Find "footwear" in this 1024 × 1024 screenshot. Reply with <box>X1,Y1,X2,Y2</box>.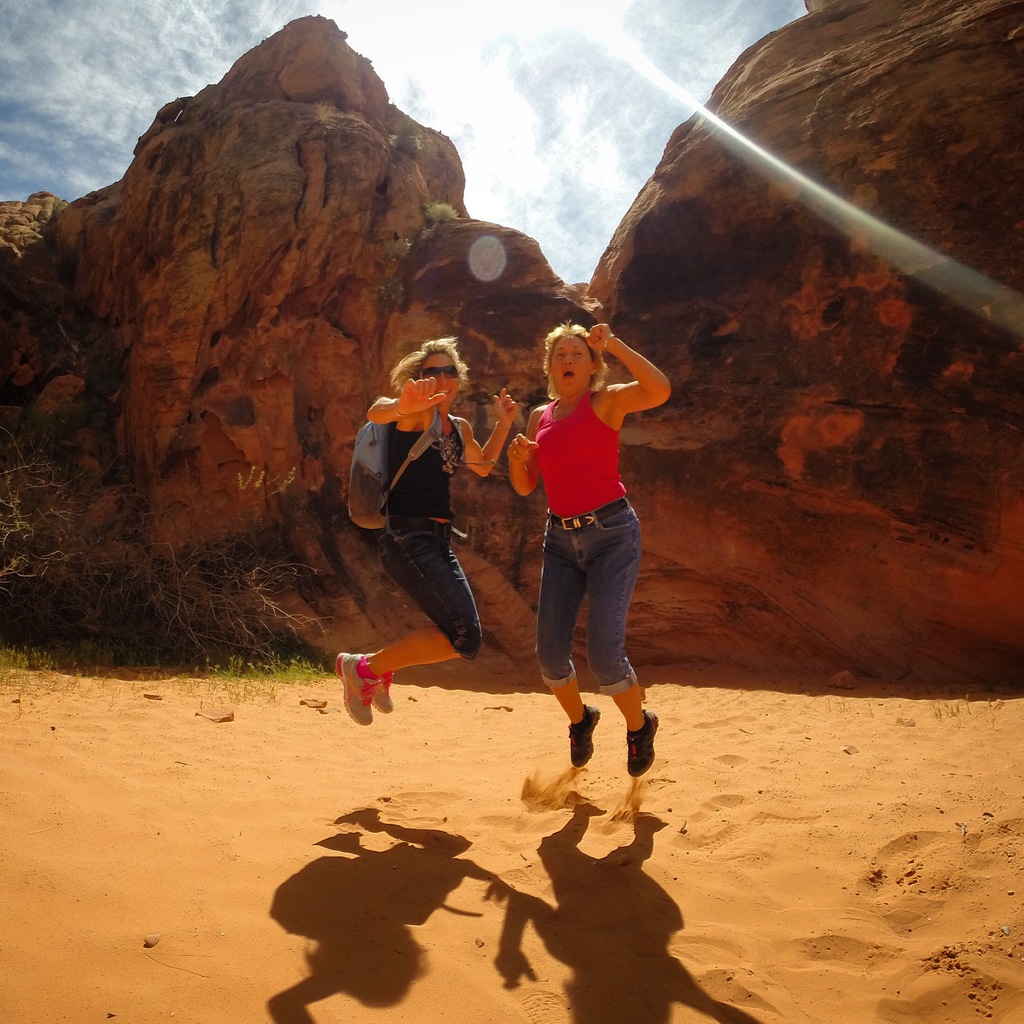
<box>376,669,393,713</box>.
